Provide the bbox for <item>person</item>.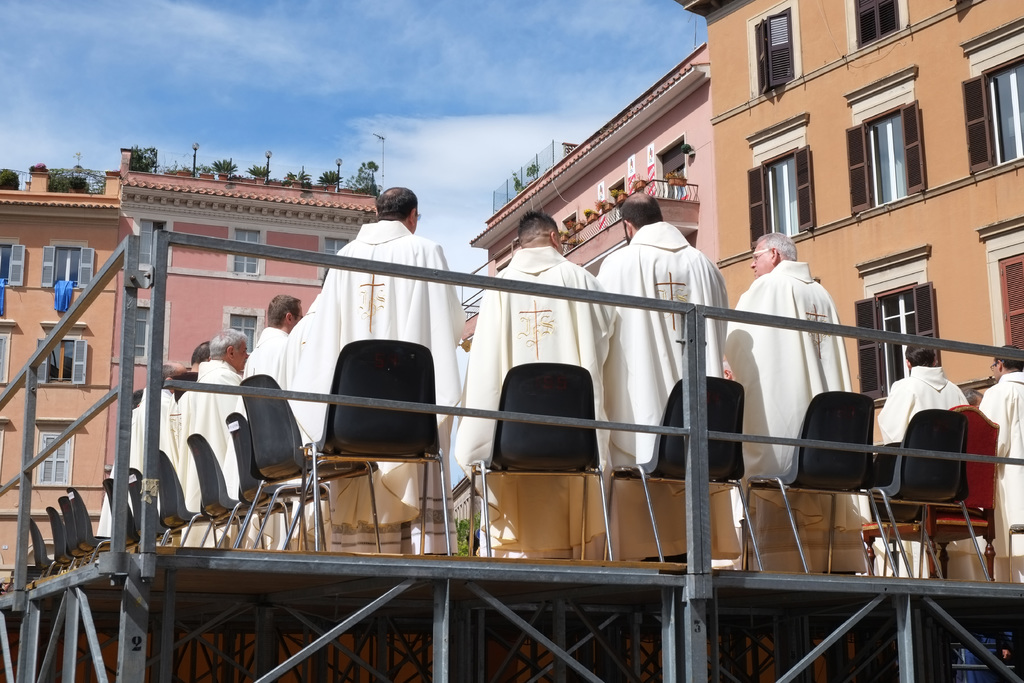
select_region(459, 207, 619, 567).
